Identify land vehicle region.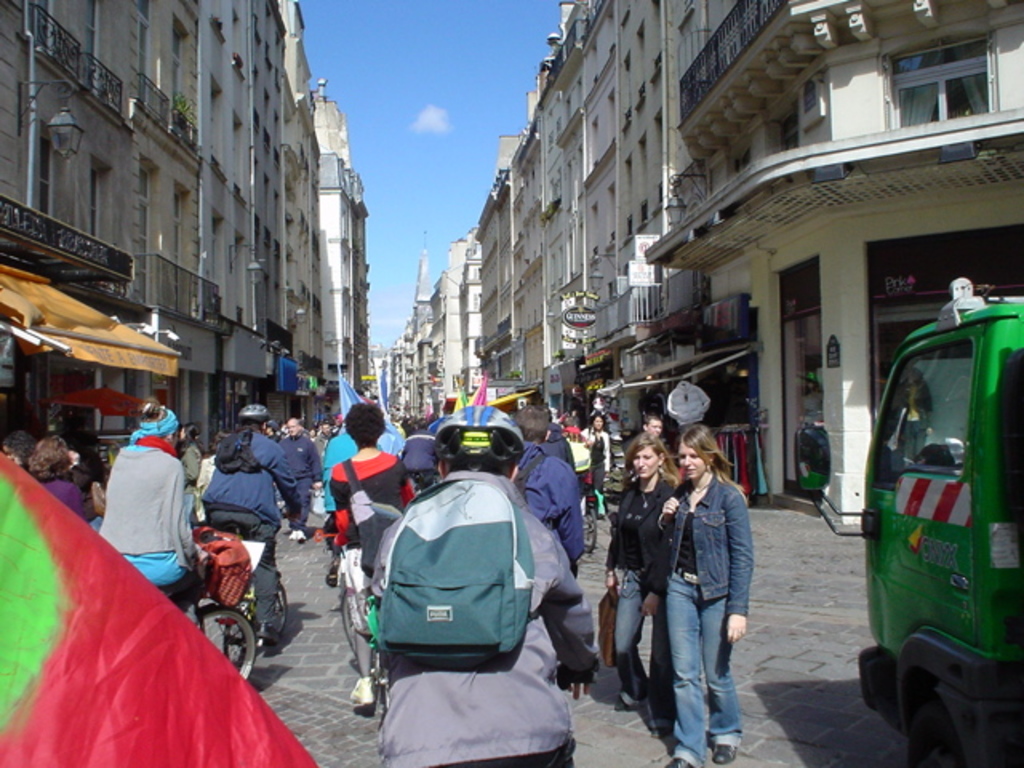
Region: BBox(331, 586, 357, 662).
